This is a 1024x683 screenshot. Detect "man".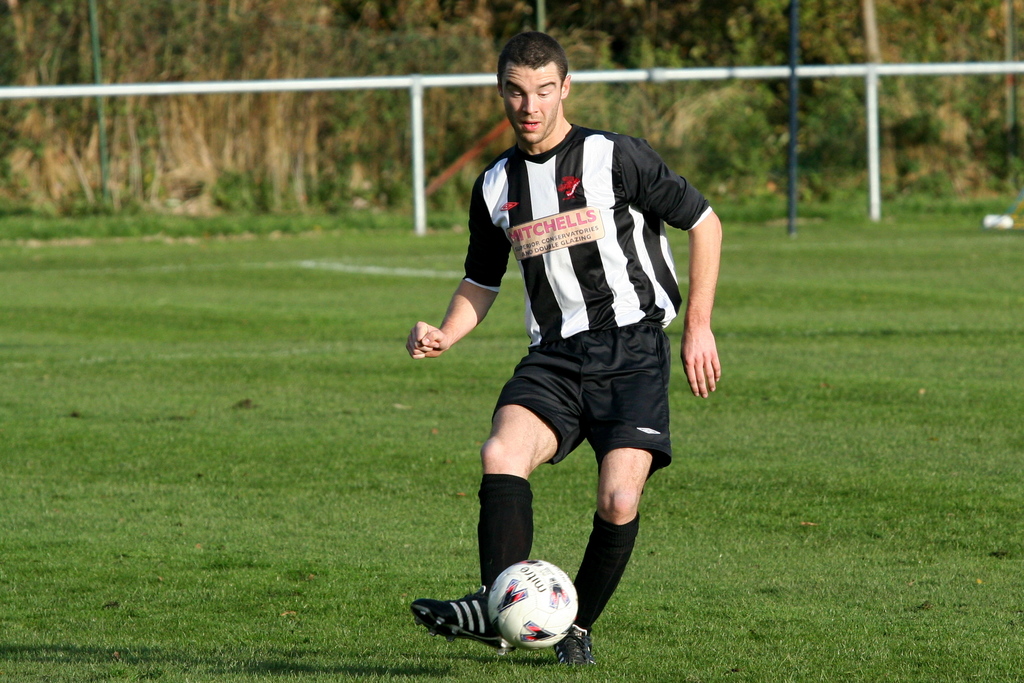
x1=410, y1=26, x2=719, y2=673.
